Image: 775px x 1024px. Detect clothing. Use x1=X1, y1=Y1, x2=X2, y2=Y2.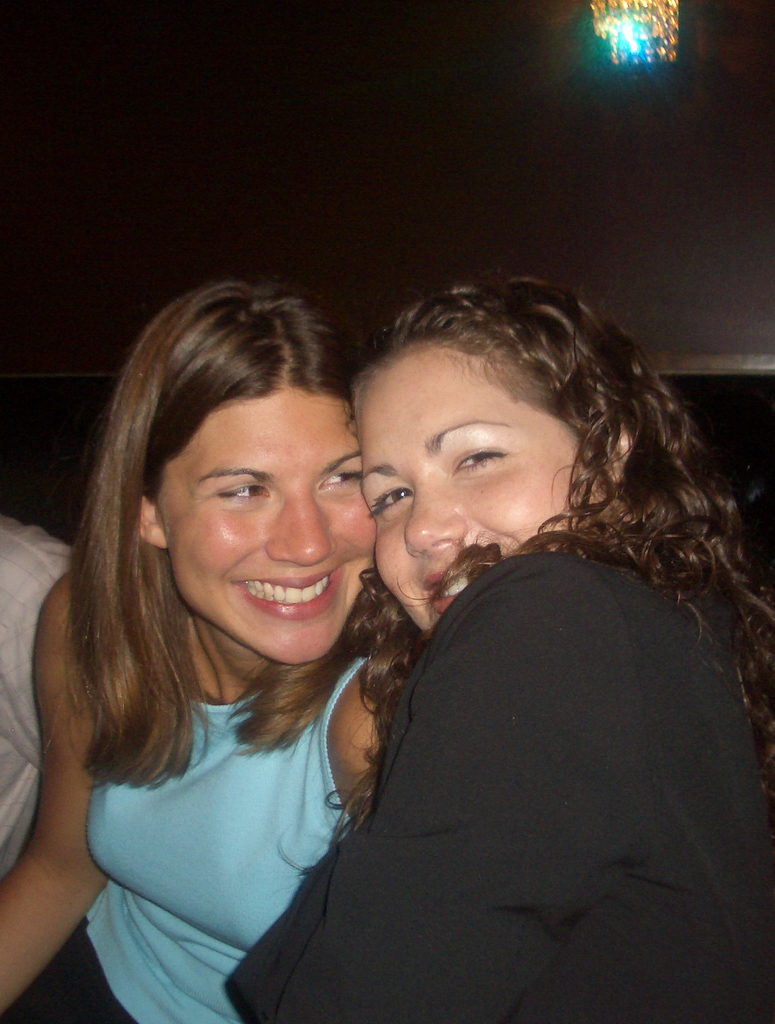
x1=4, y1=650, x2=346, y2=1023.
